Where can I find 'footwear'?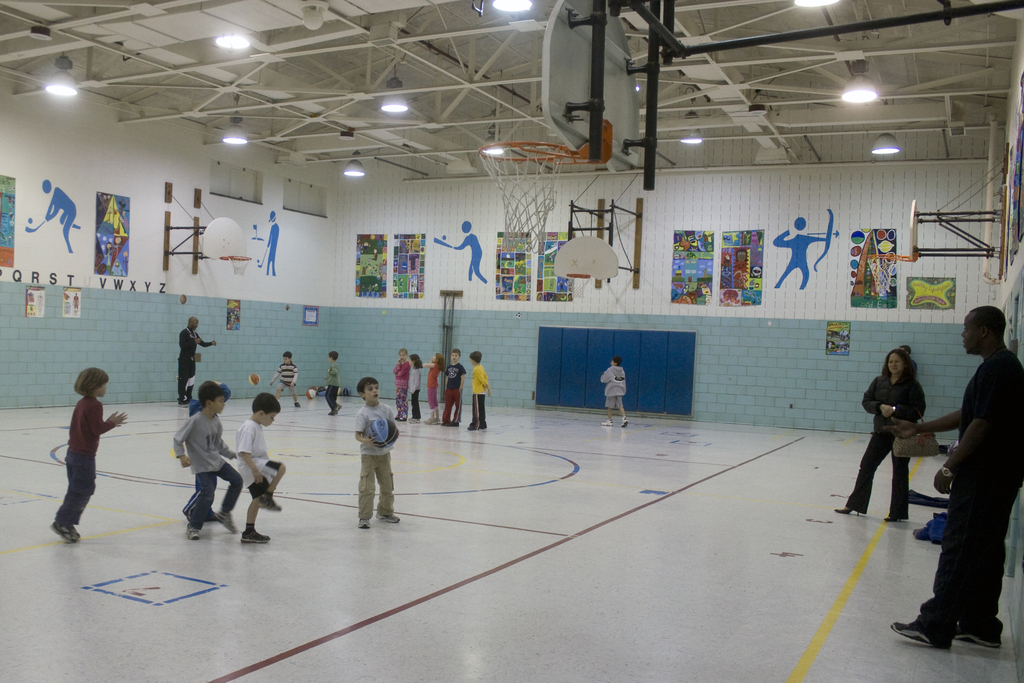
You can find it at 833 504 864 514.
